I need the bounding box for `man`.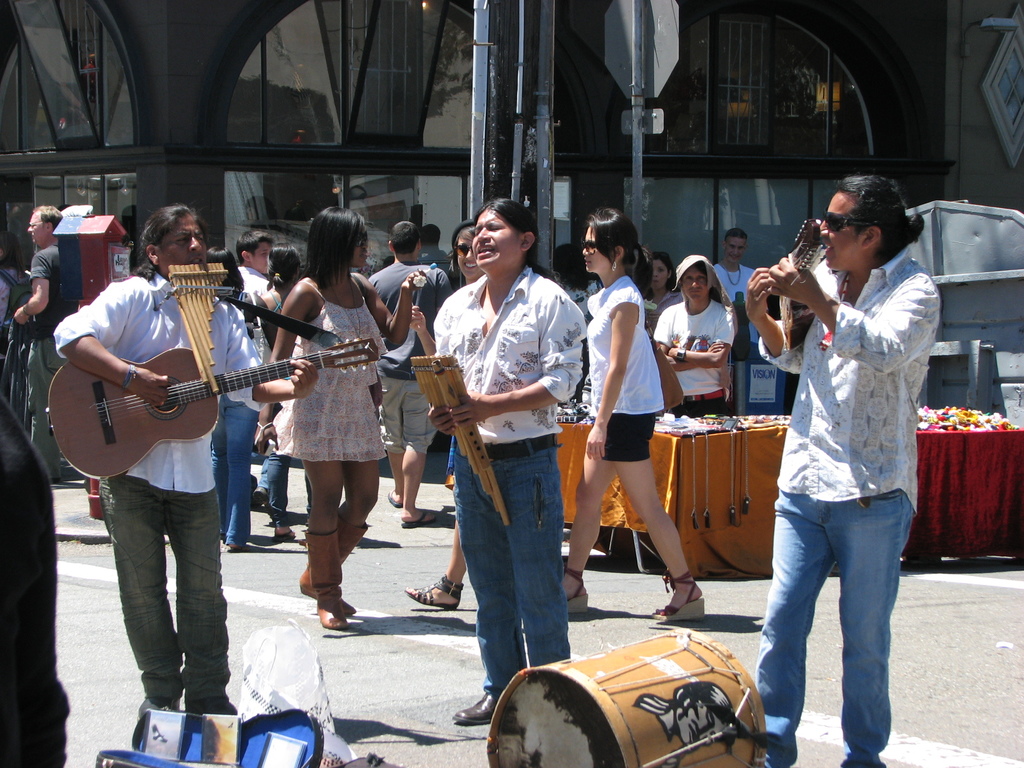
Here it is: pyautogui.locateOnScreen(237, 235, 276, 316).
